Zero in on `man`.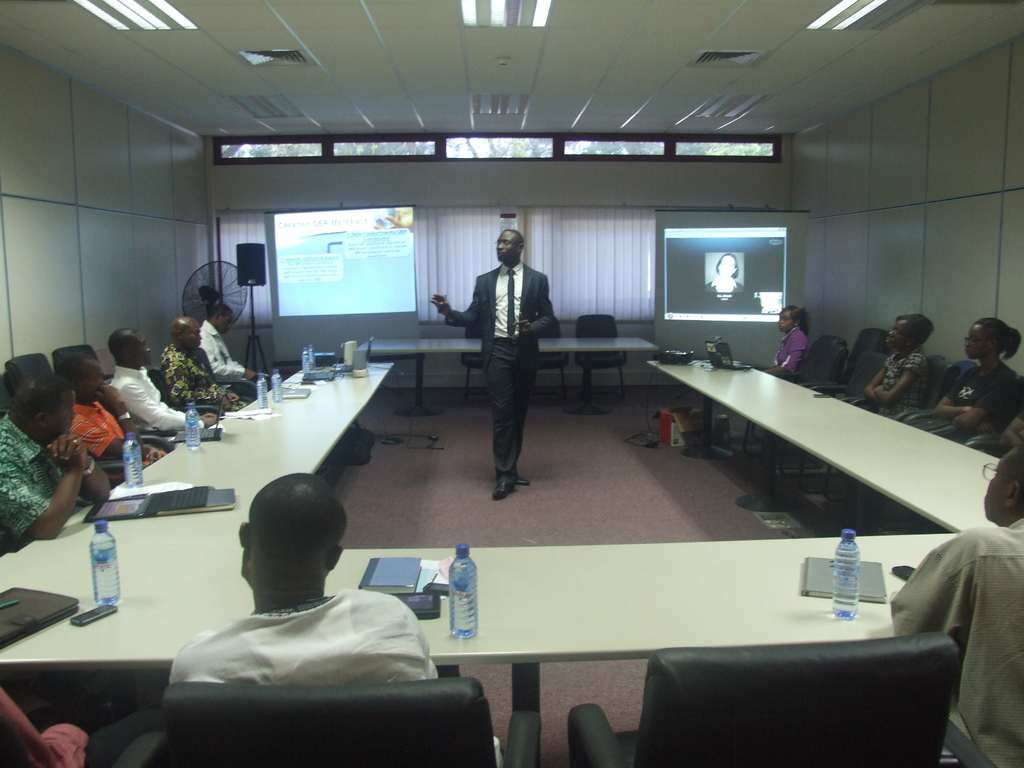
Zeroed in: BBox(159, 315, 246, 412).
